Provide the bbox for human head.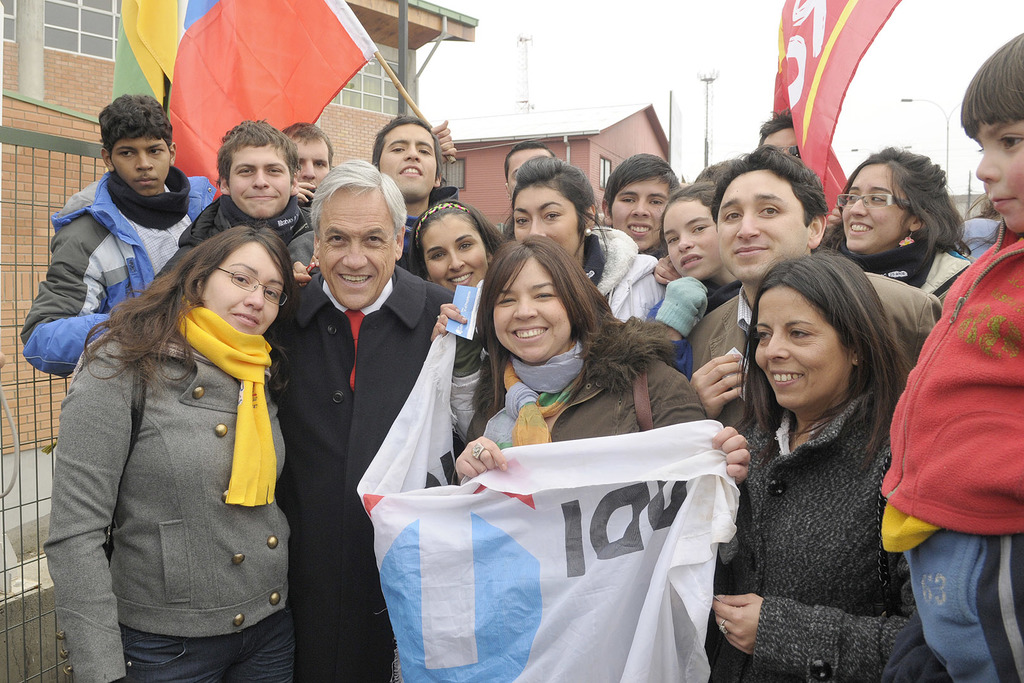
(x1=308, y1=157, x2=408, y2=311).
